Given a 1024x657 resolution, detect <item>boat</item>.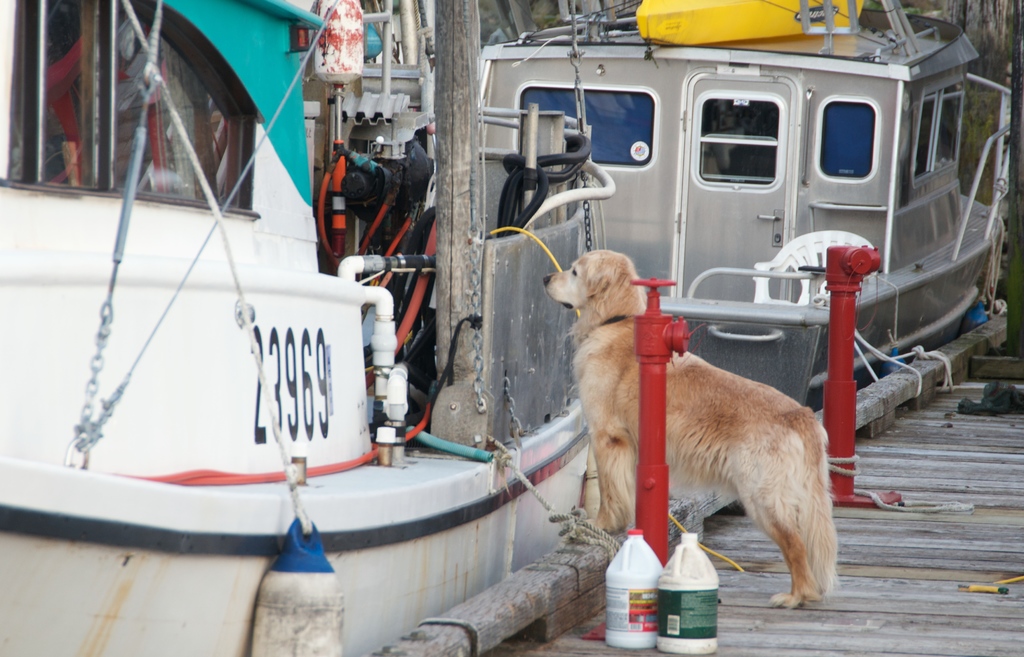
[316,0,485,381].
